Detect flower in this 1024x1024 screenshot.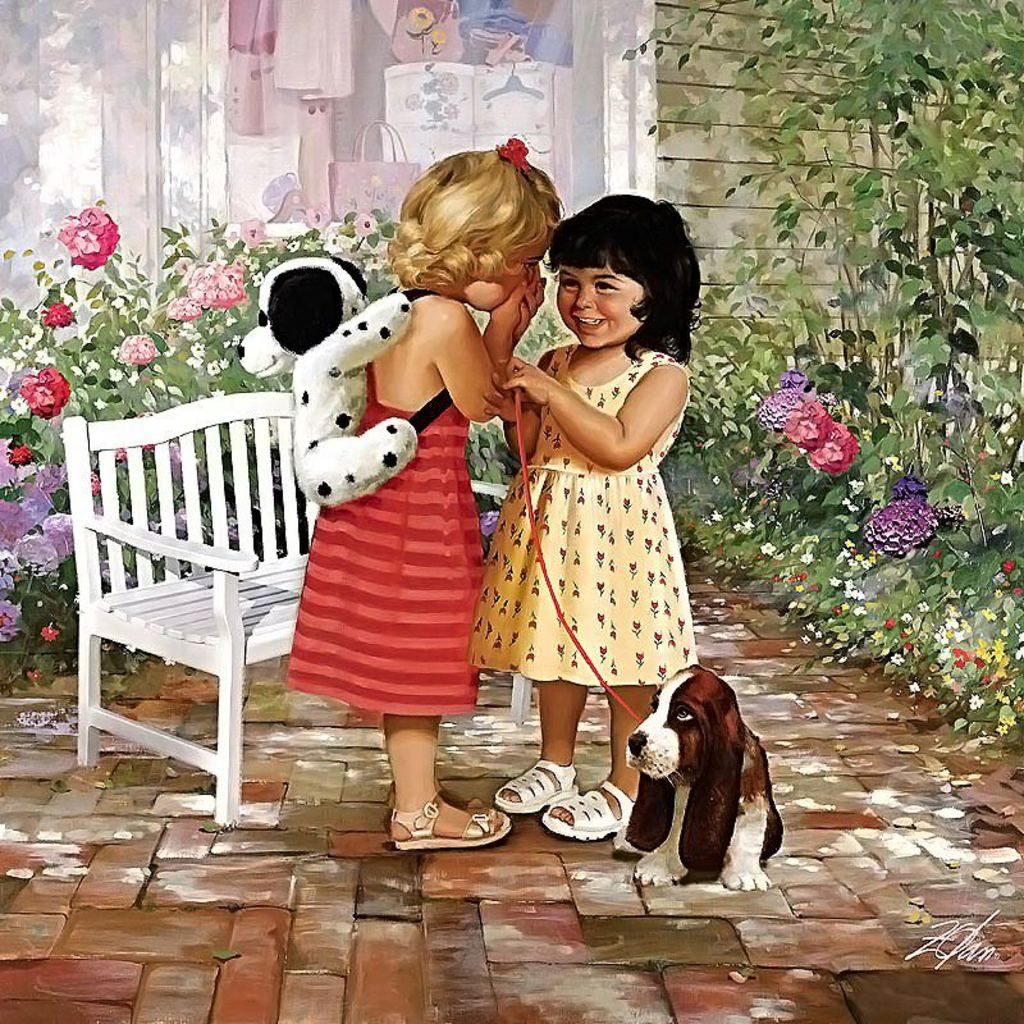
Detection: select_region(238, 218, 265, 243).
